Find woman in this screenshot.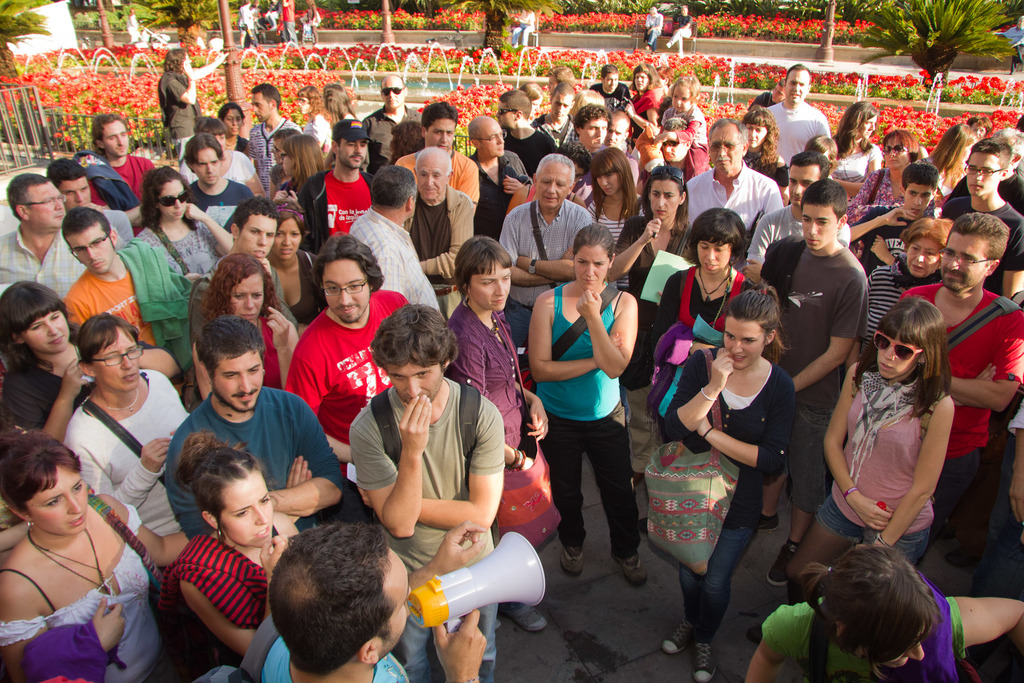
The bounding box for woman is box(664, 288, 800, 682).
